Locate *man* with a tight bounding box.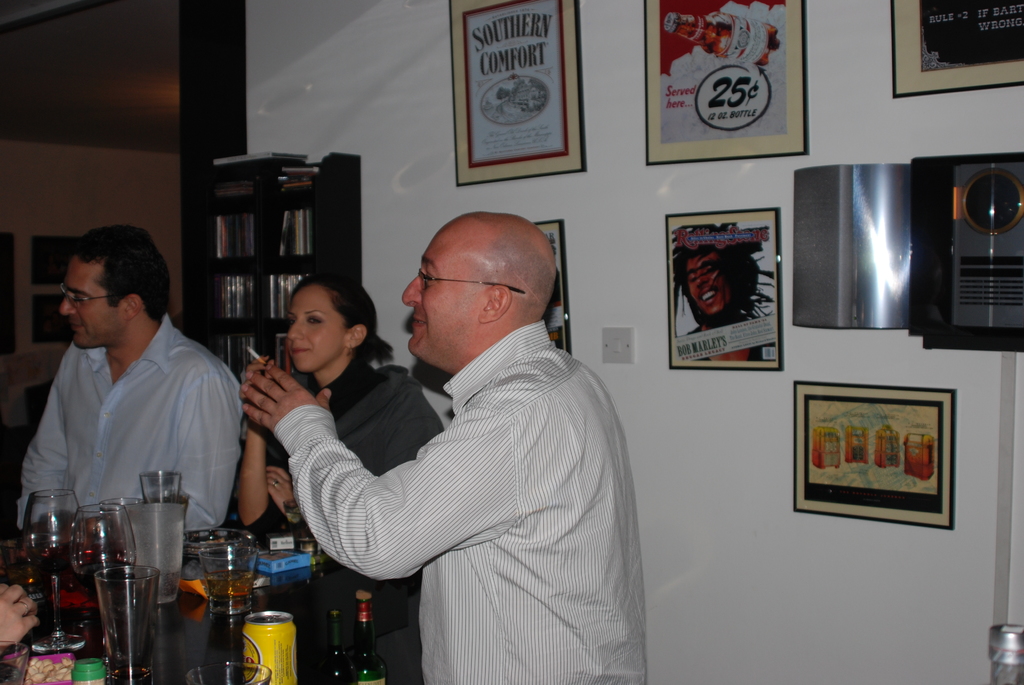
Rect(674, 220, 778, 363).
